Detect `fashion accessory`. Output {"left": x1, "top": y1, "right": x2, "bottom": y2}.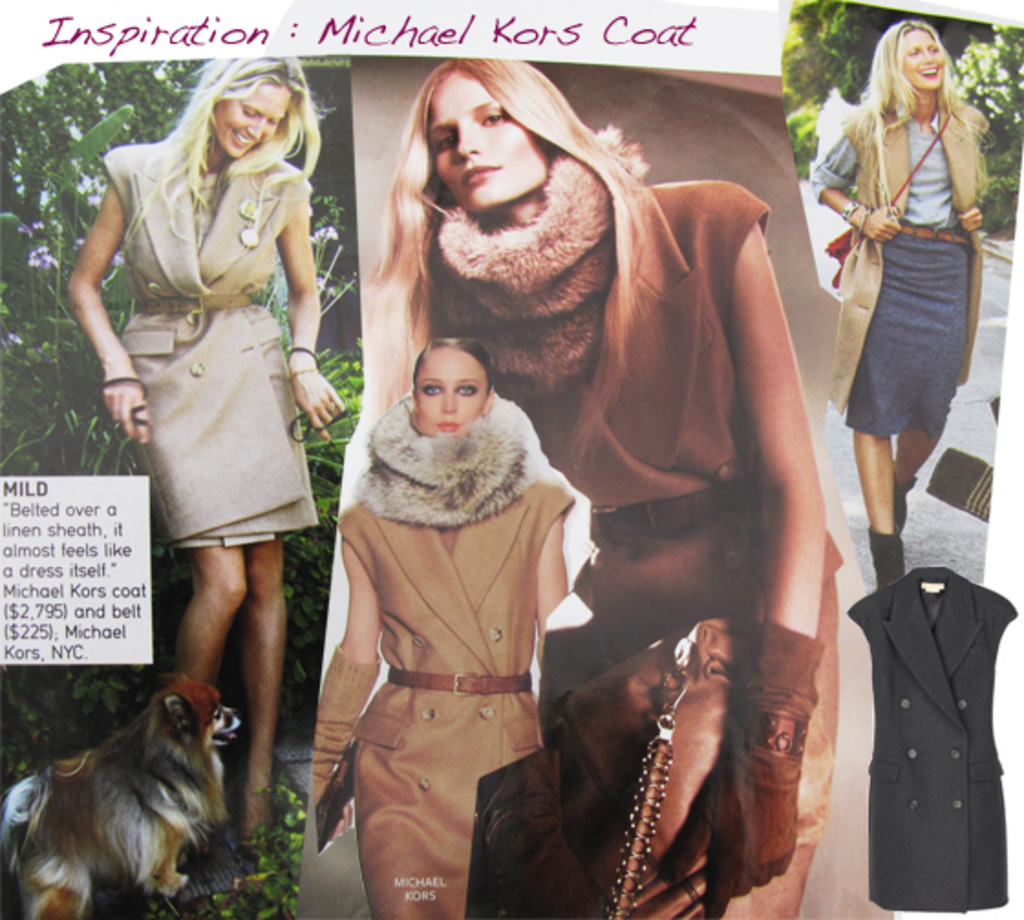
{"left": 594, "top": 479, "right": 748, "bottom": 545}.
